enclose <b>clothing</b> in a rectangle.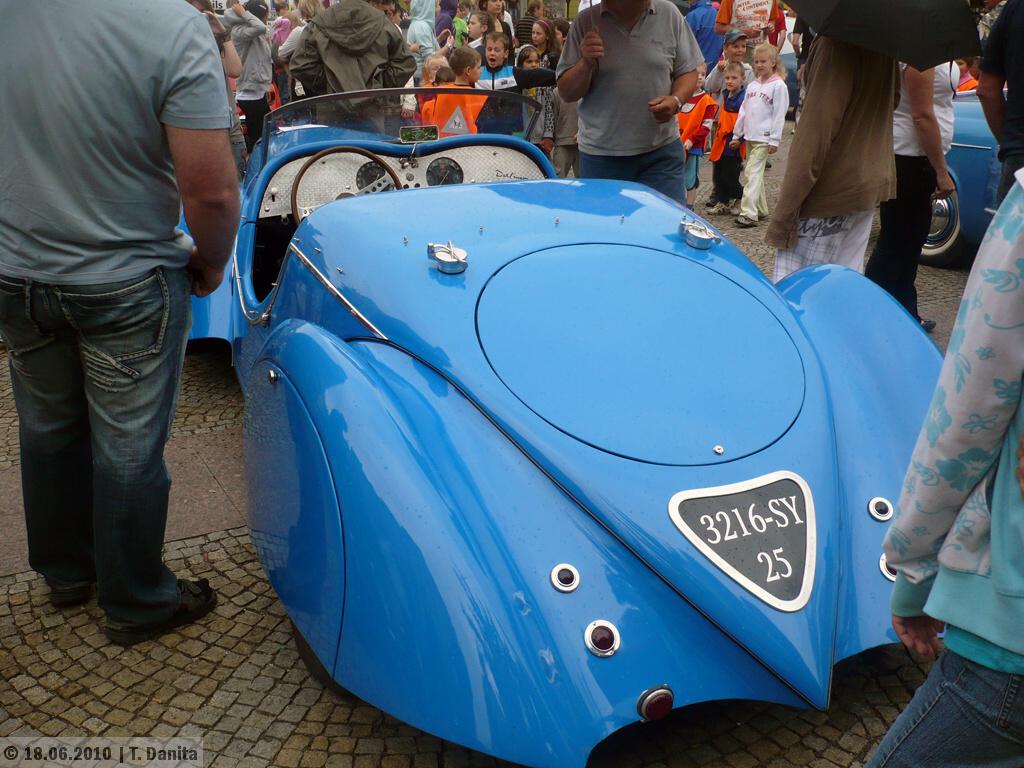
<region>11, 0, 235, 607</region>.
